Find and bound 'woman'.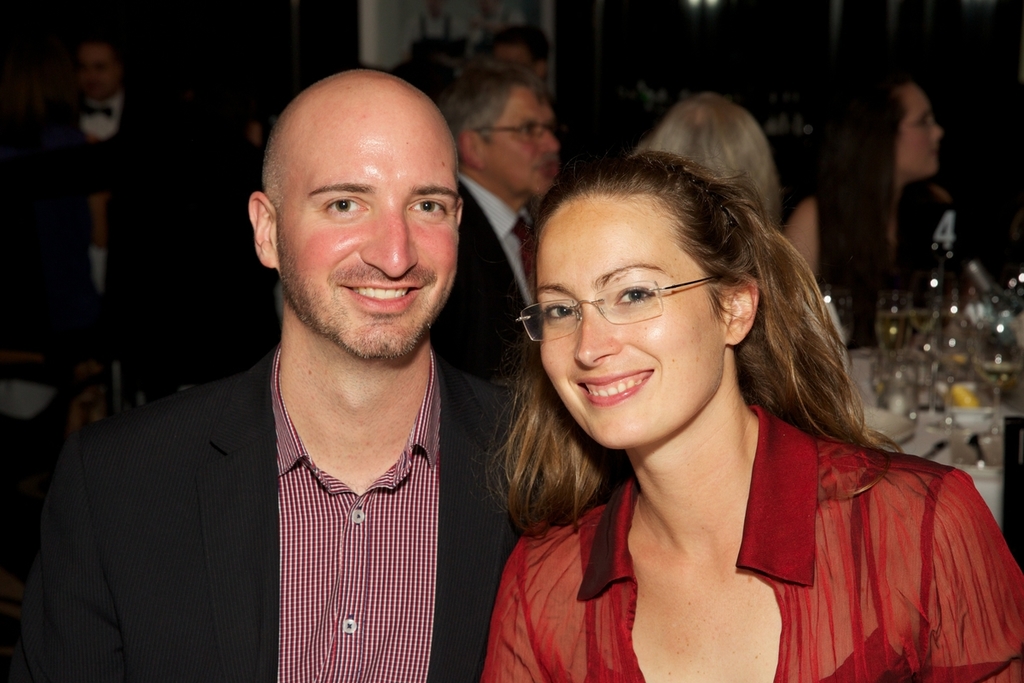
Bound: 454 127 985 678.
